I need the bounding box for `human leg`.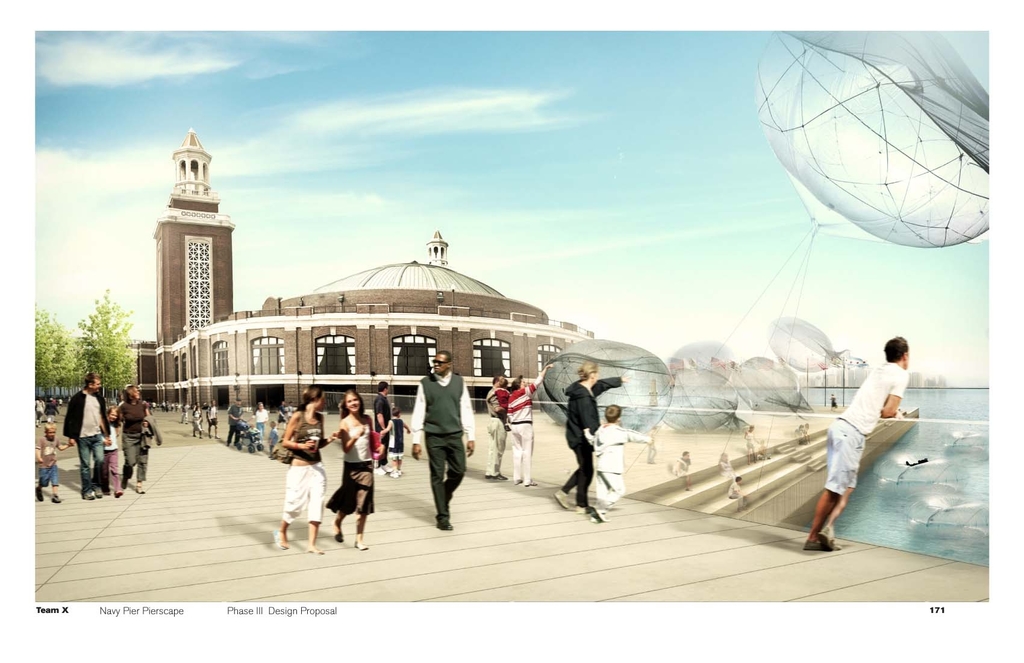
Here it is: pyautogui.locateOnScreen(111, 442, 120, 497).
